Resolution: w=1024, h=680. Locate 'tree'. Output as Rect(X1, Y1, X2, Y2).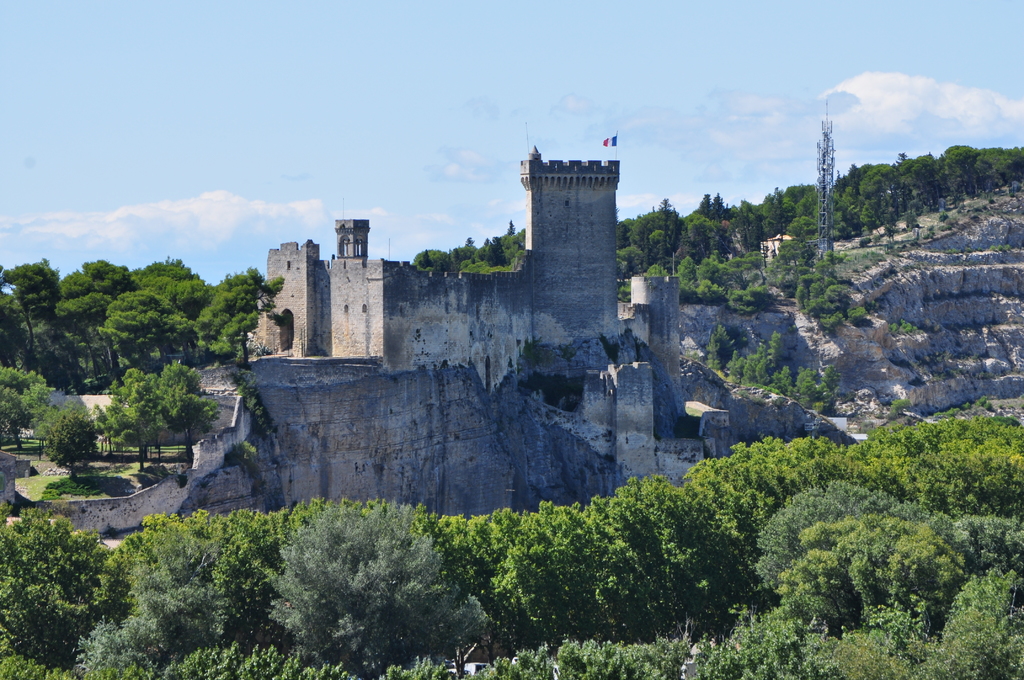
Rect(859, 204, 881, 237).
